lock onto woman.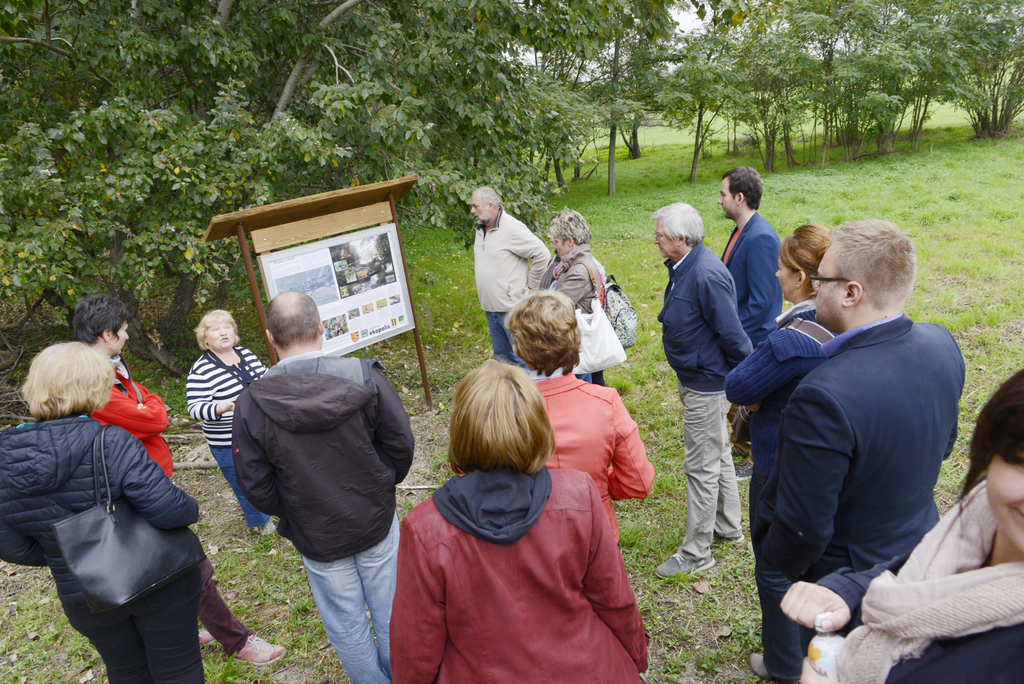
Locked: <box>186,308,275,536</box>.
